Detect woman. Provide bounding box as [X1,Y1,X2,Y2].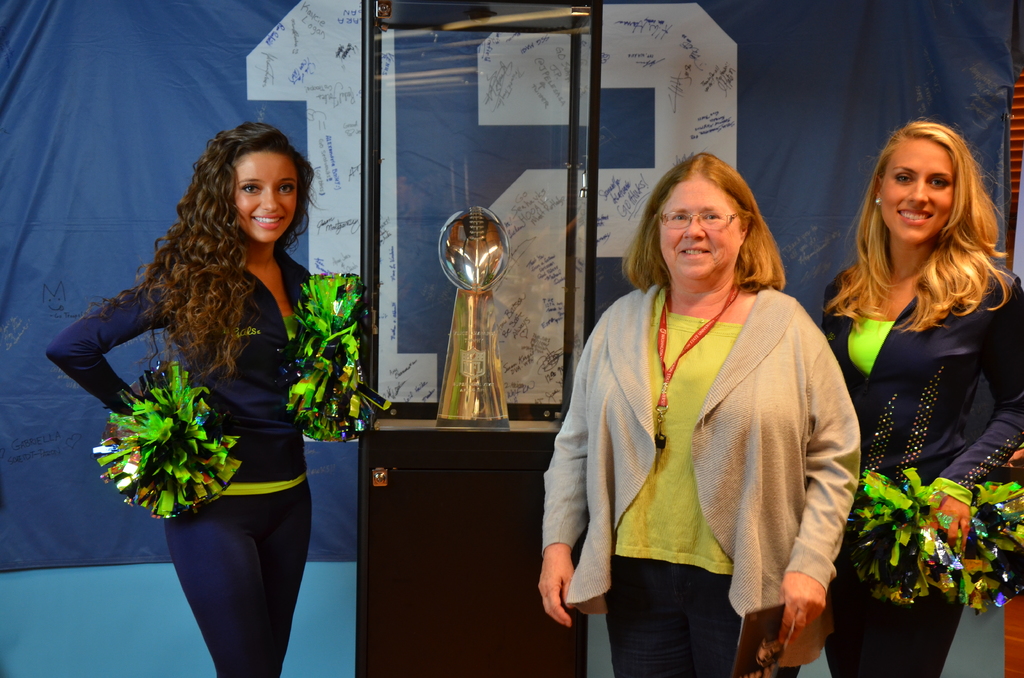
[813,120,1023,677].
